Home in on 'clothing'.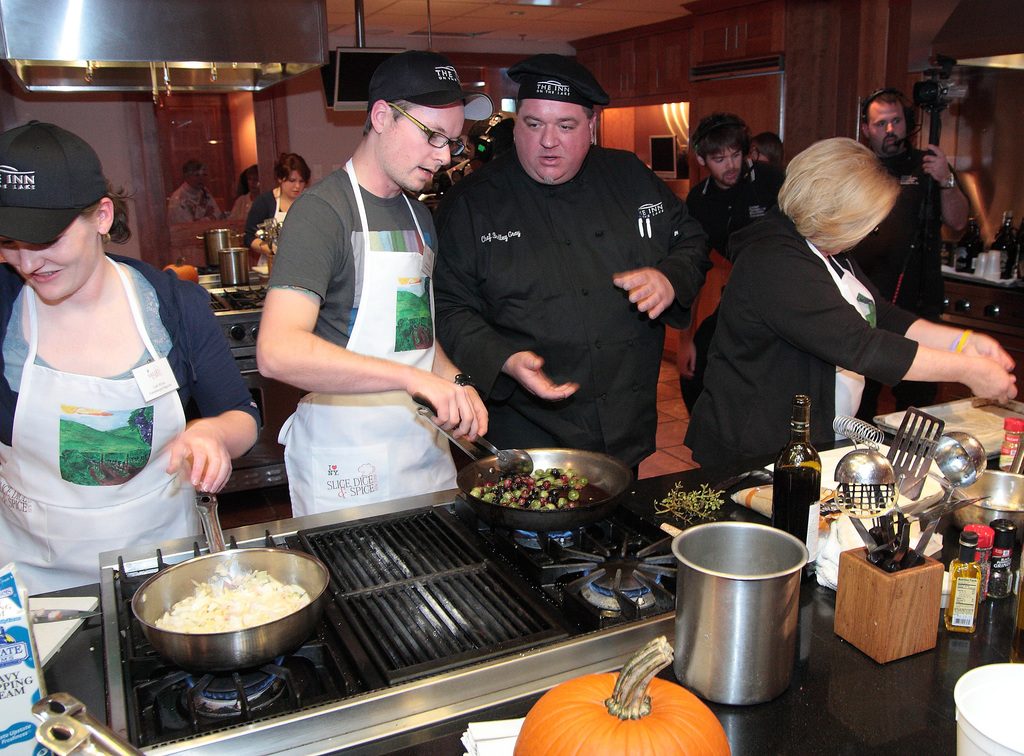
Homed in at bbox=(674, 202, 922, 485).
